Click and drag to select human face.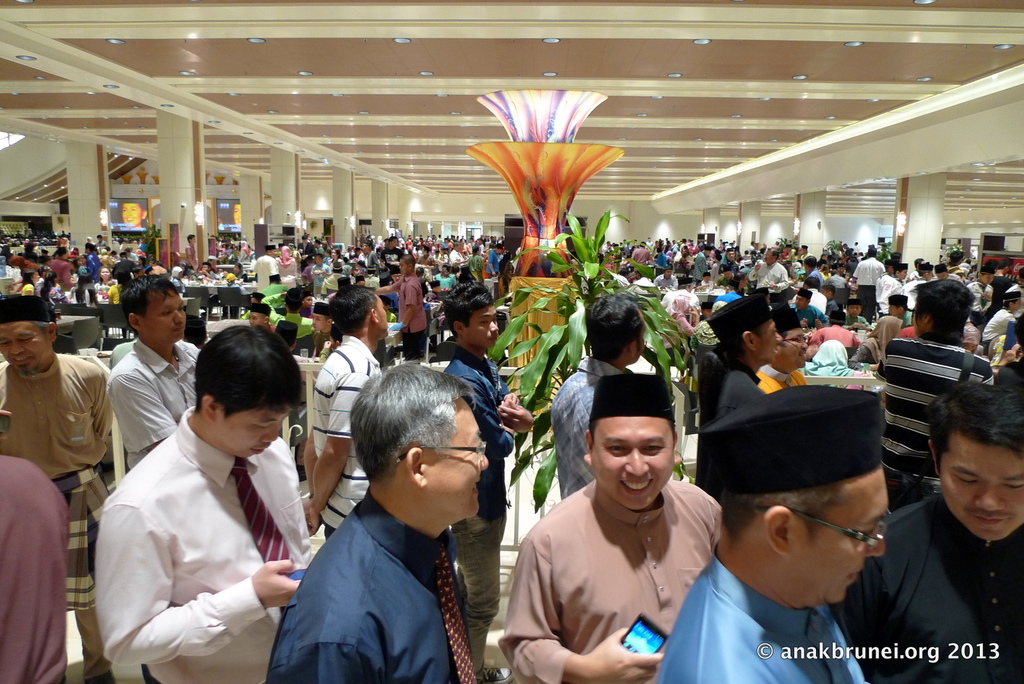
Selection: x1=753, y1=322, x2=779, y2=357.
